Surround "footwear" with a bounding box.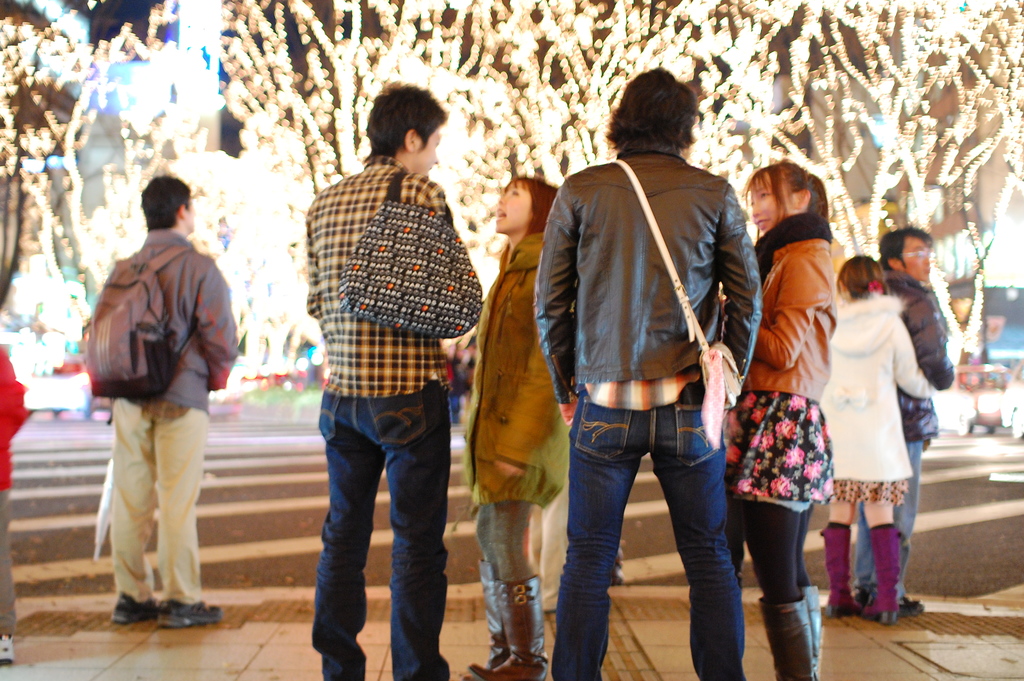
<box>867,529,901,627</box>.
